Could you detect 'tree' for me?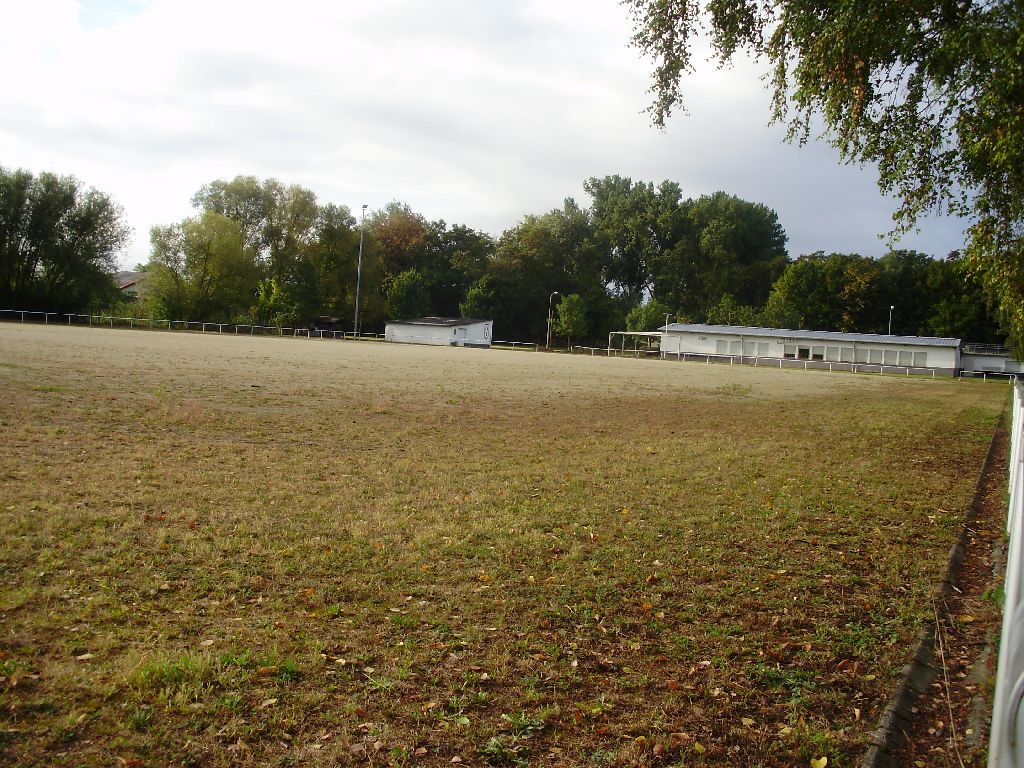
Detection result: box(34, 190, 130, 316).
